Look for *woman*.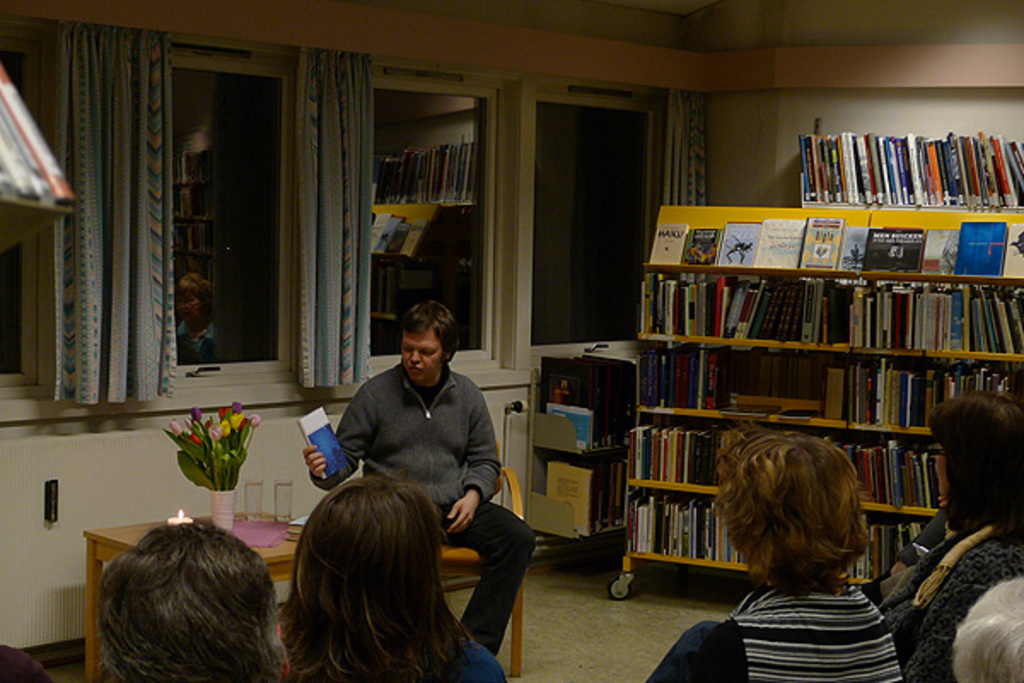
Found: <box>278,471,507,681</box>.
